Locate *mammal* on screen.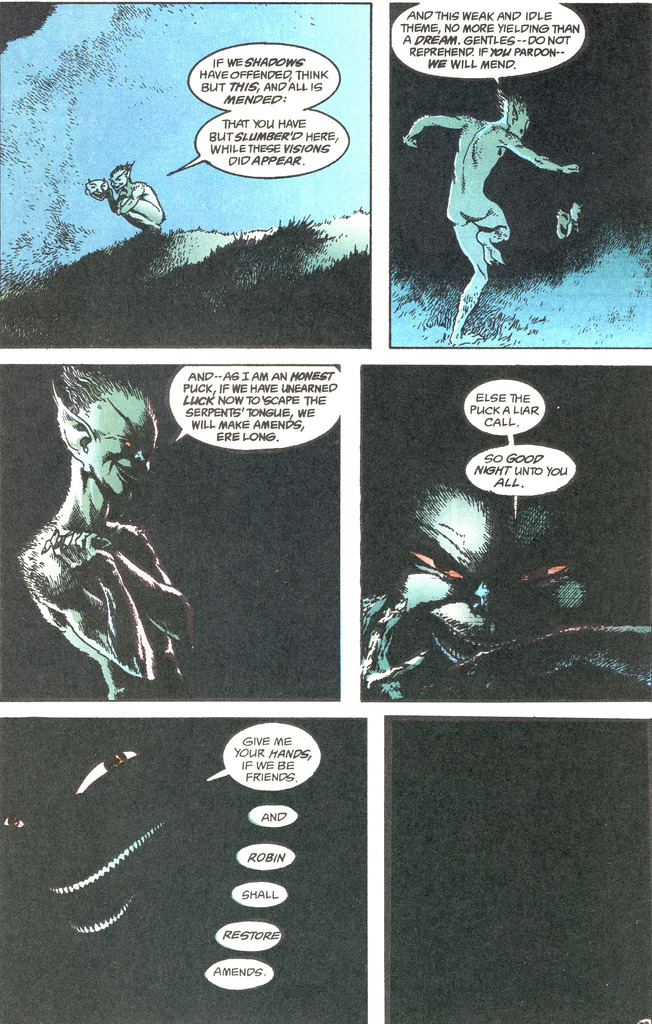
On screen at bbox=[98, 160, 166, 243].
